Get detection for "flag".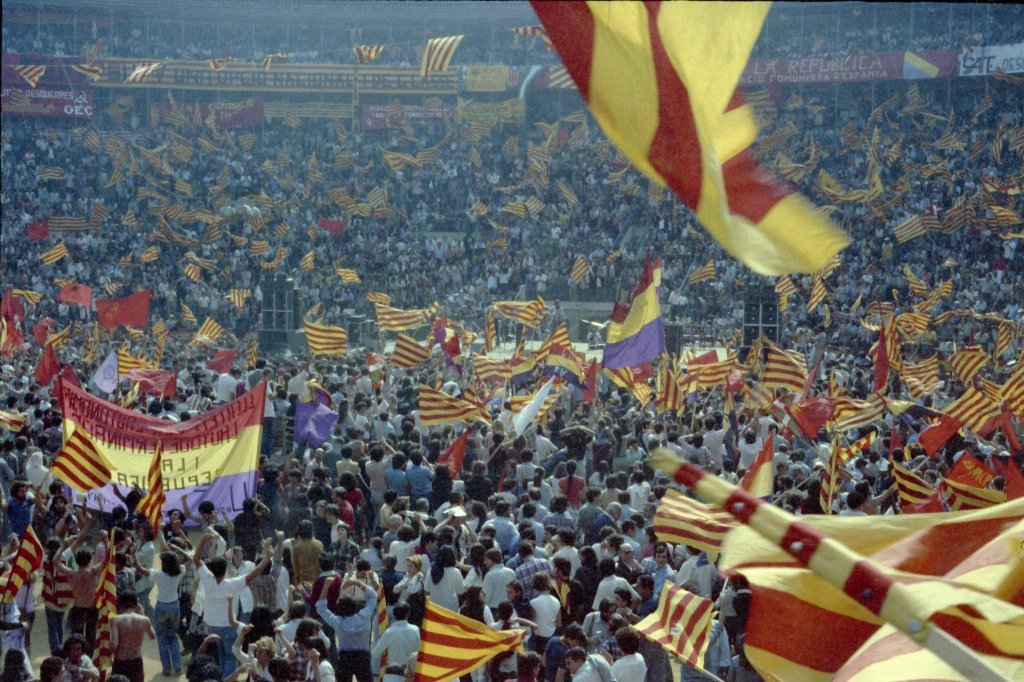
Detection: {"left": 750, "top": 86, "right": 778, "bottom": 118}.
